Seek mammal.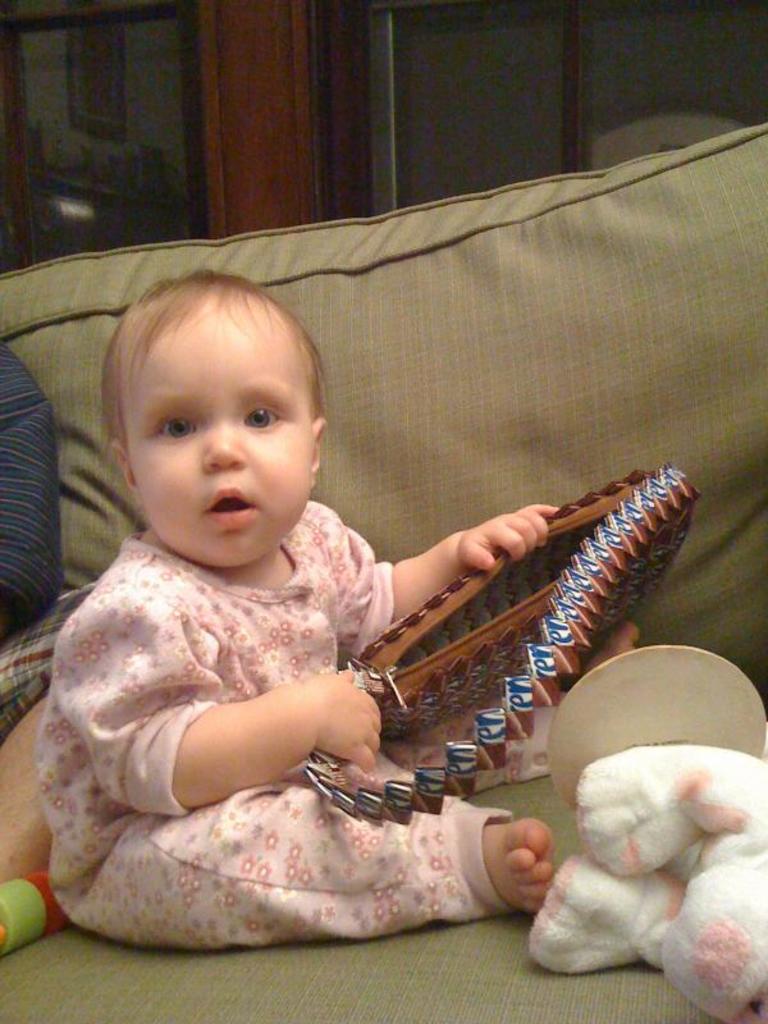
(left=50, top=323, right=669, bottom=950).
